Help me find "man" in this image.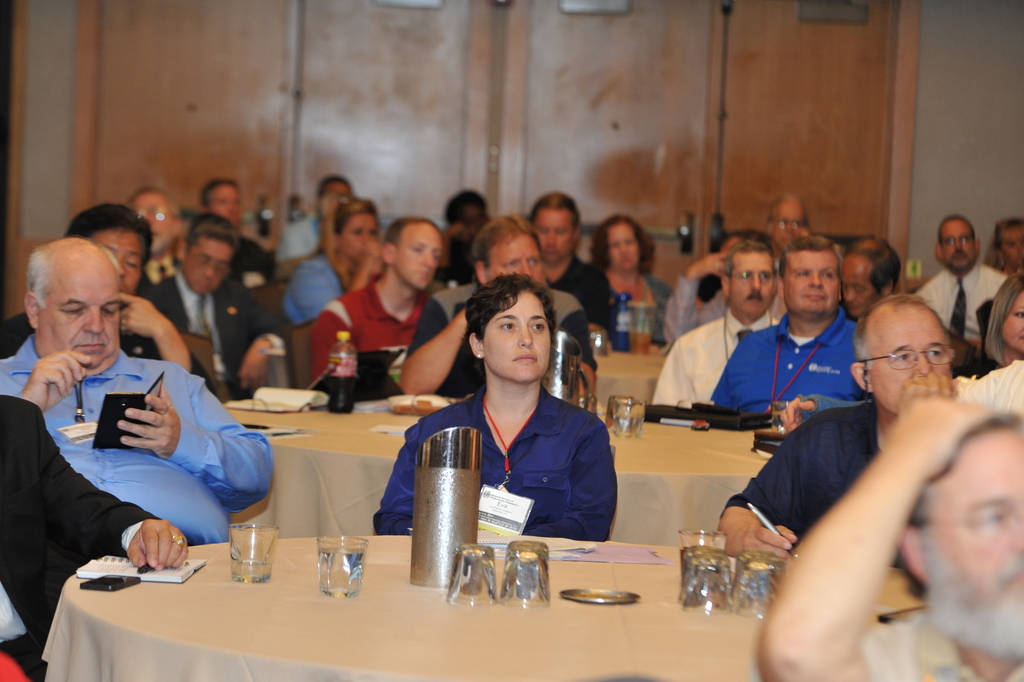
Found it: box=[525, 190, 617, 328].
